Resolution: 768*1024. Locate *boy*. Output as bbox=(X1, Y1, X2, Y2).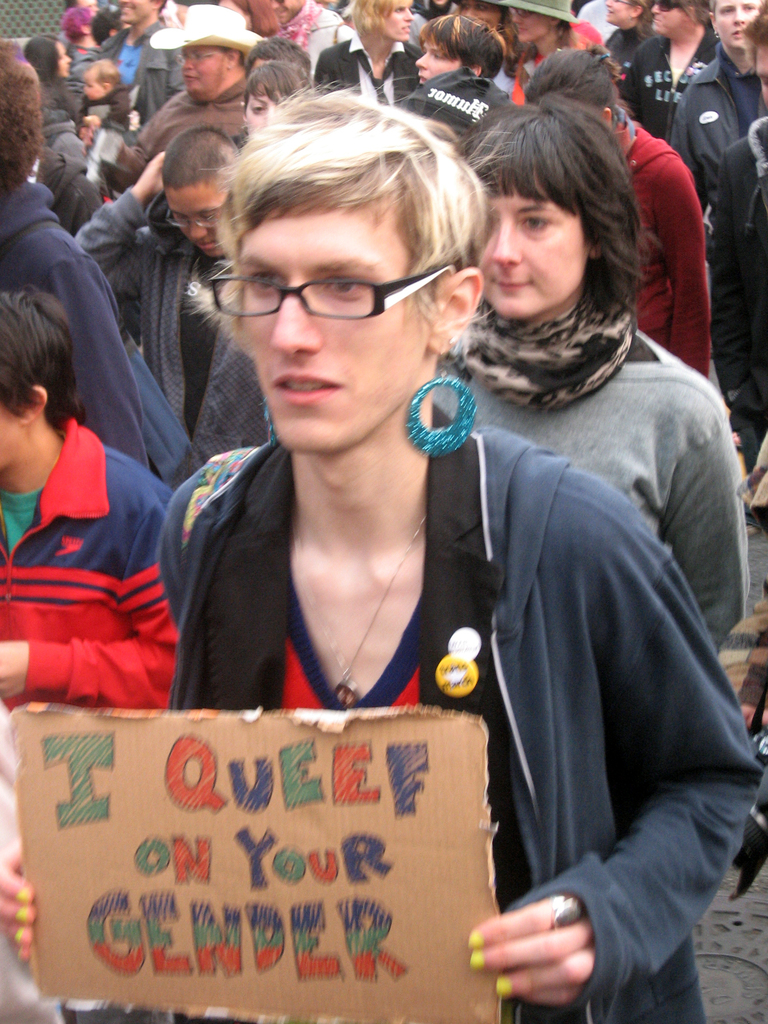
bbox=(0, 278, 186, 739).
